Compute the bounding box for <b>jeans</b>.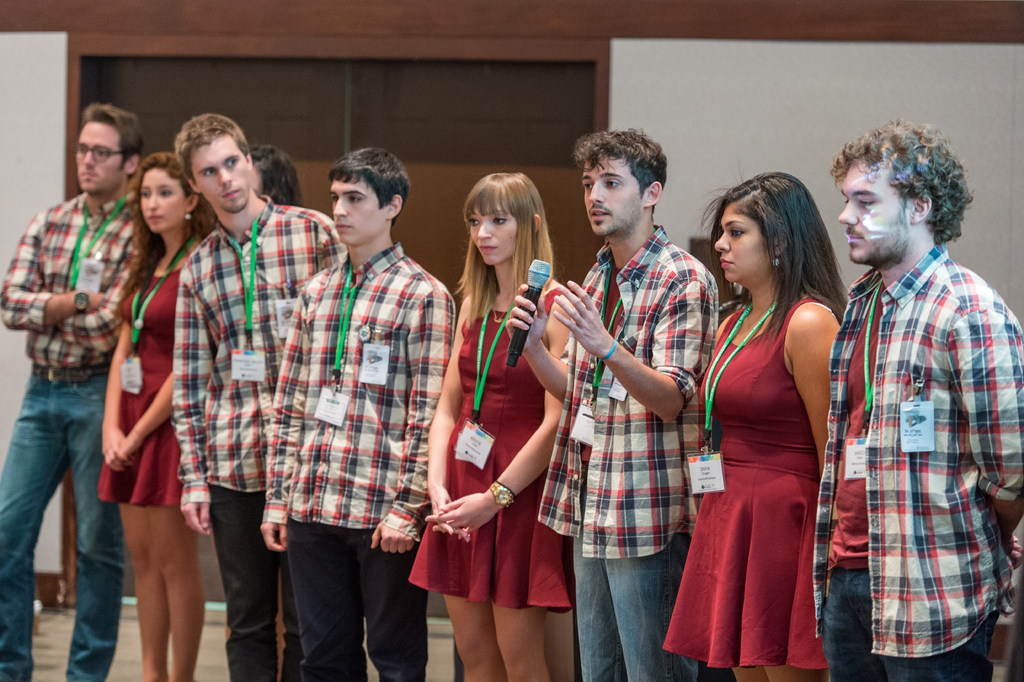
6, 374, 113, 655.
